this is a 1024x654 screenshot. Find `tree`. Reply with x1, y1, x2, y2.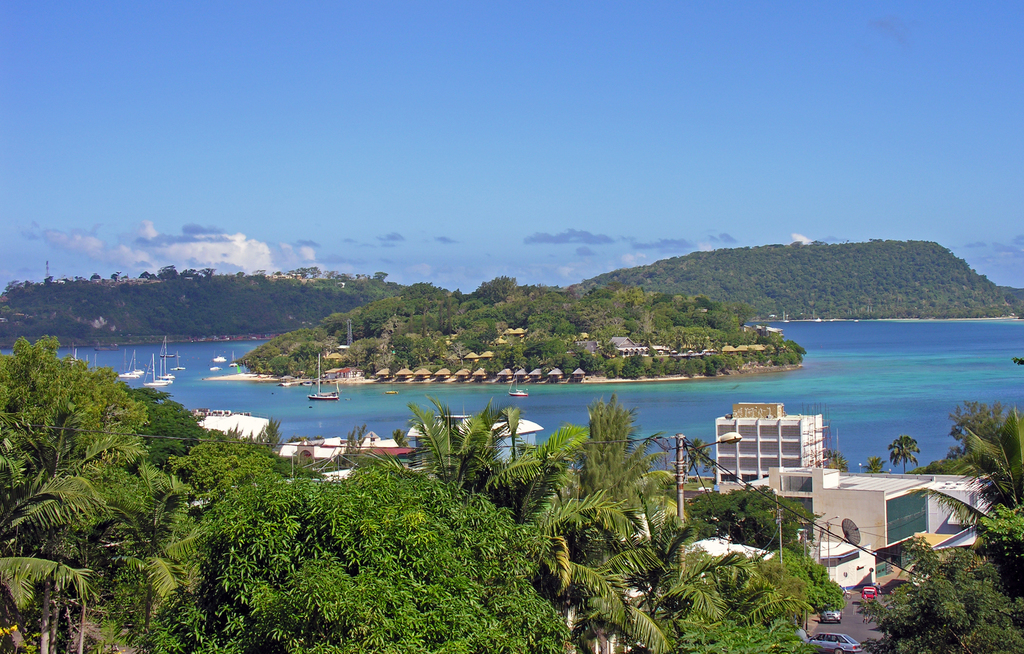
913, 402, 1023, 551.
